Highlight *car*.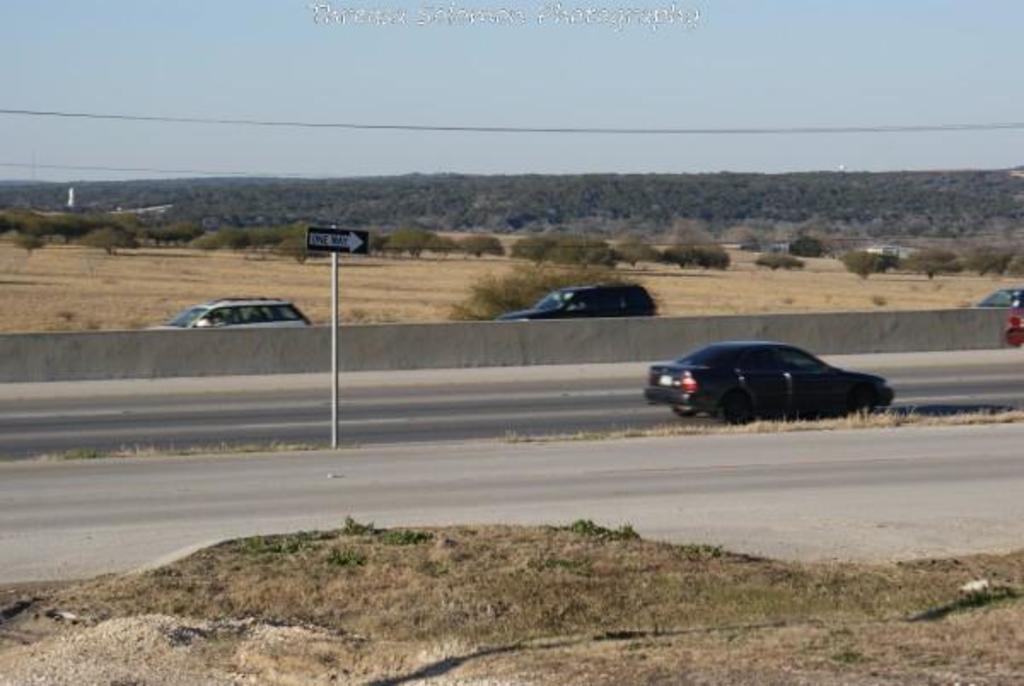
Highlighted region: box=[983, 290, 1022, 314].
